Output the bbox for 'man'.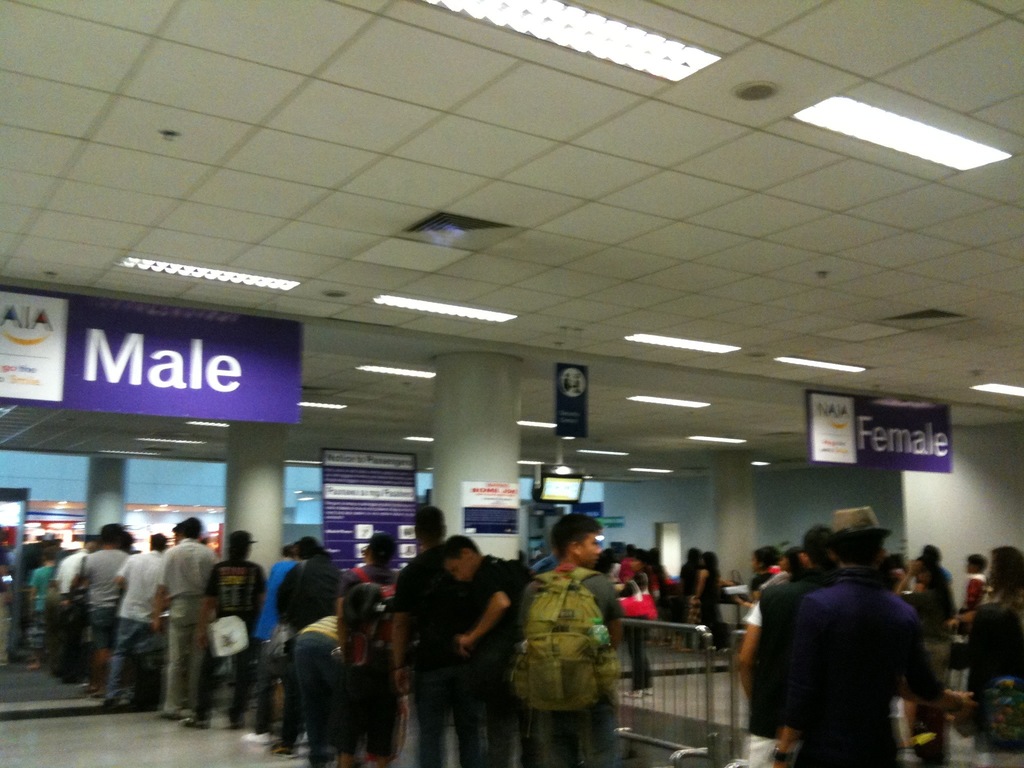
742, 525, 838, 767.
